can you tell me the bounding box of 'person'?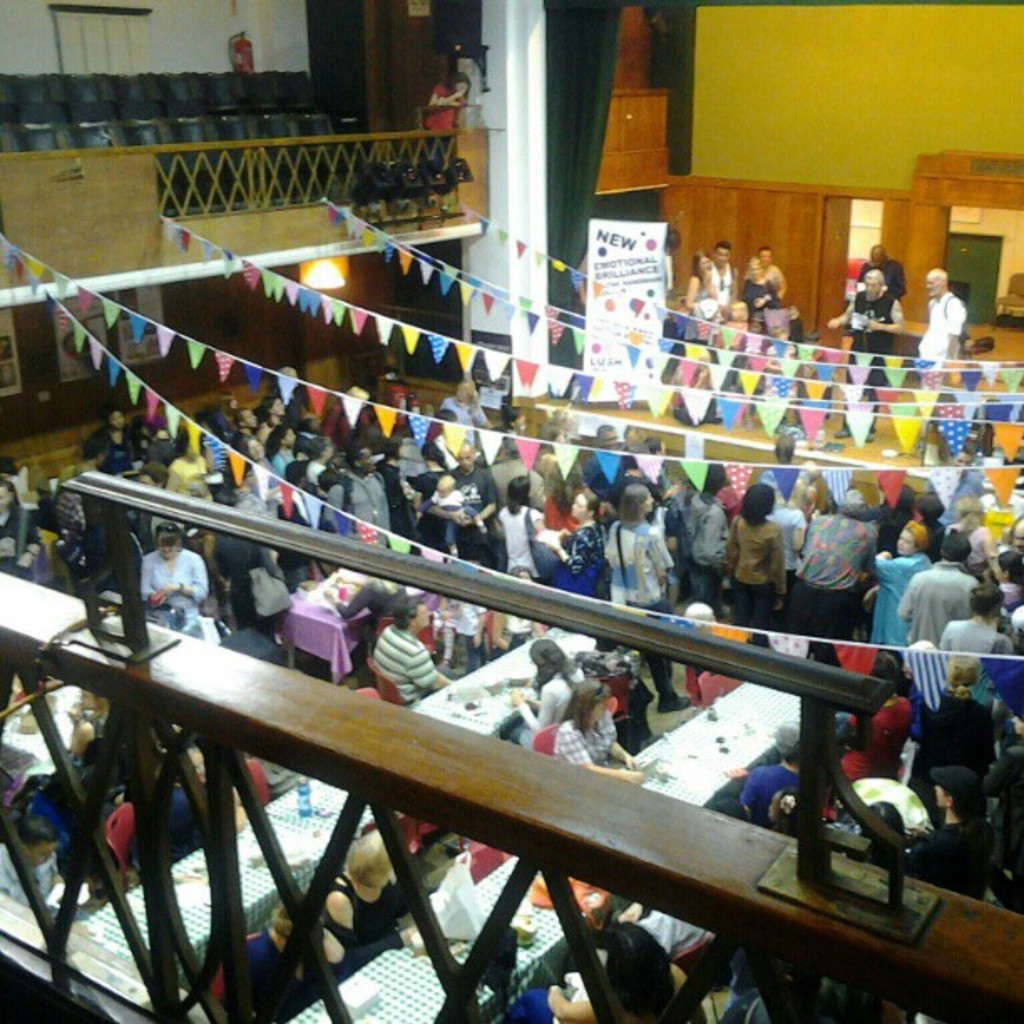
<bbox>917, 761, 1001, 887</bbox>.
